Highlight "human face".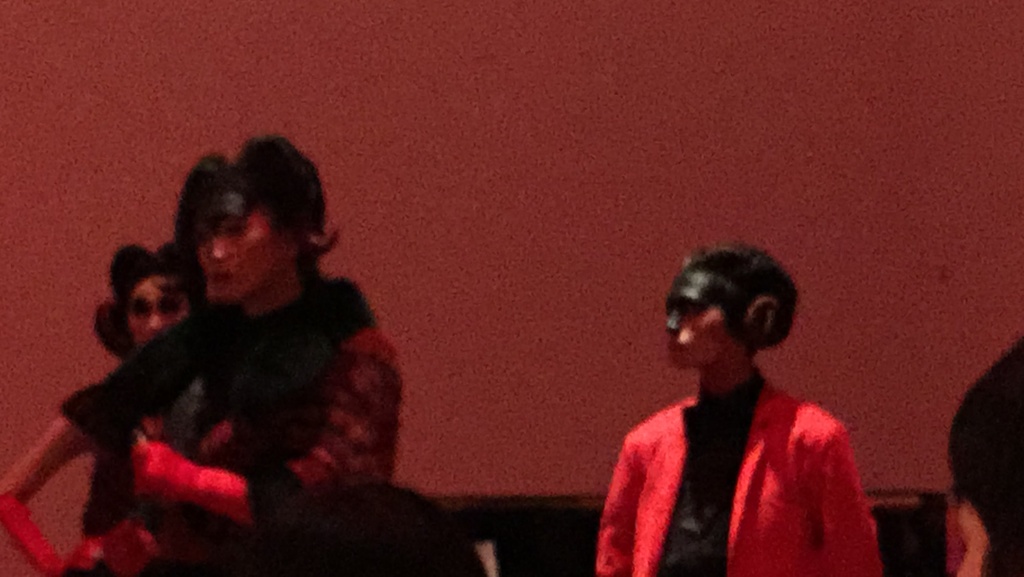
Highlighted region: <box>198,206,285,304</box>.
